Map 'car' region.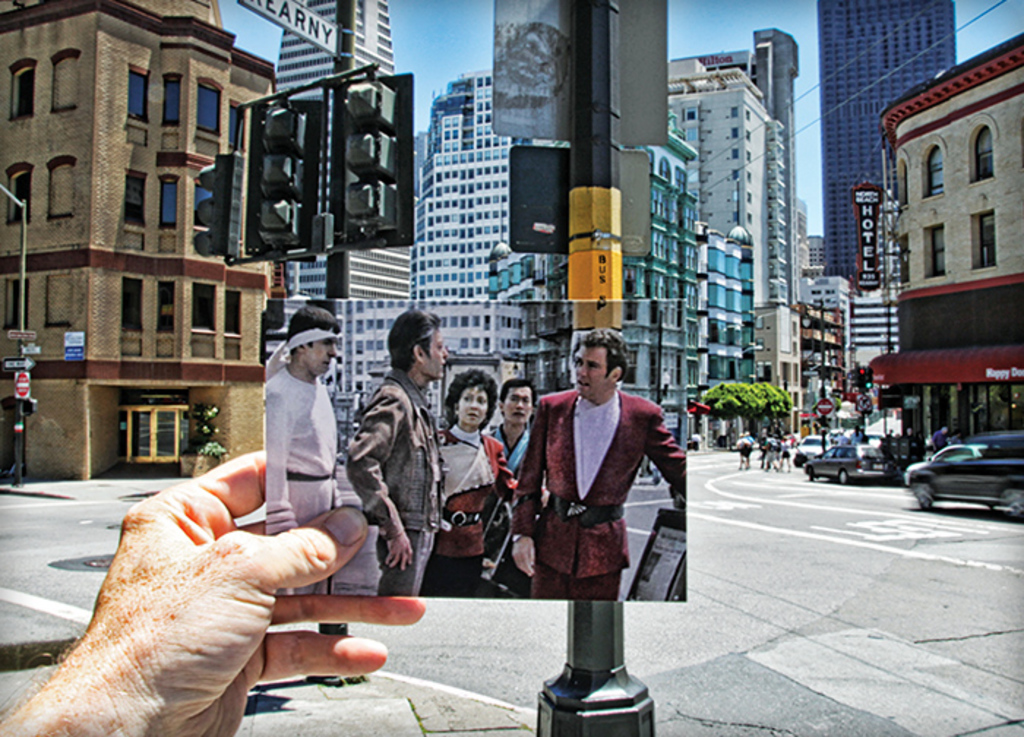
Mapped to [806,449,897,490].
